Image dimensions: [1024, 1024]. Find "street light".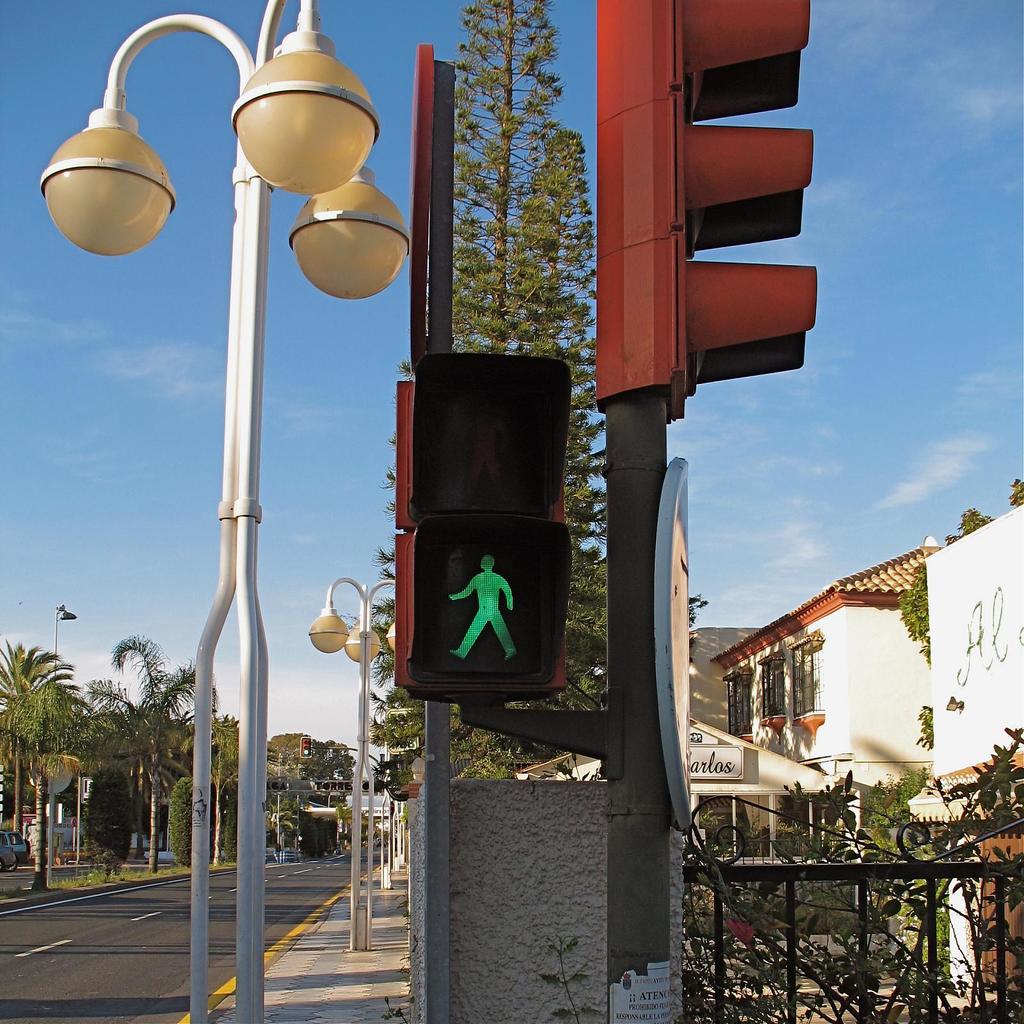
box=[307, 577, 407, 956].
